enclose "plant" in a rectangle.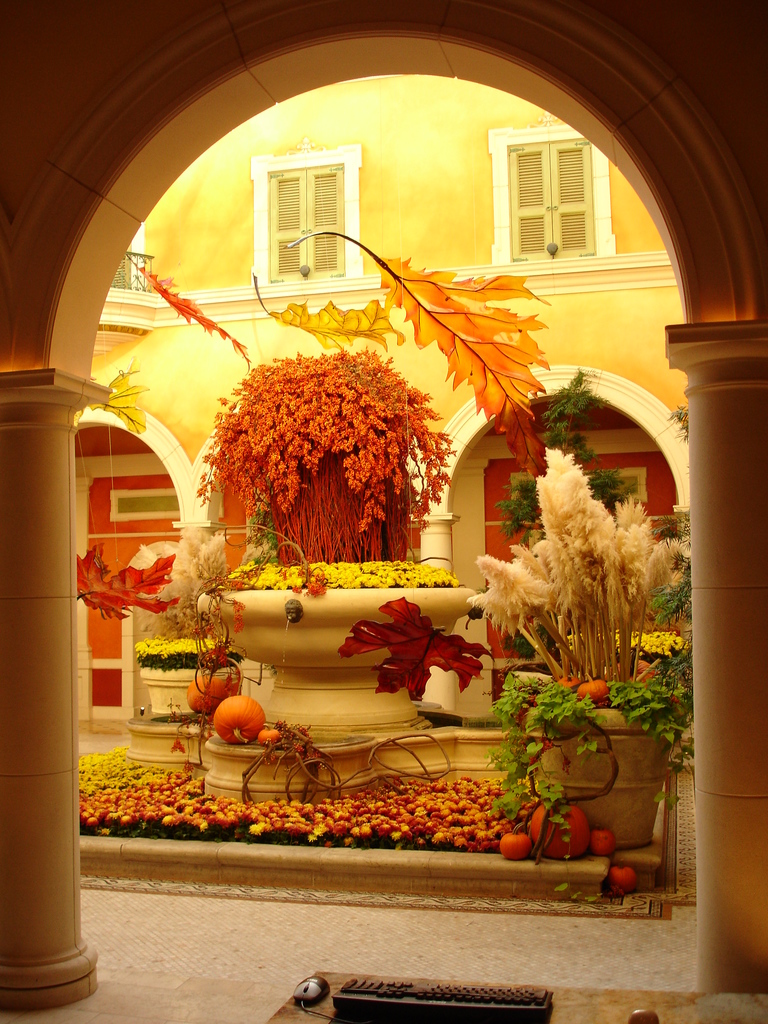
[472,435,679,712].
